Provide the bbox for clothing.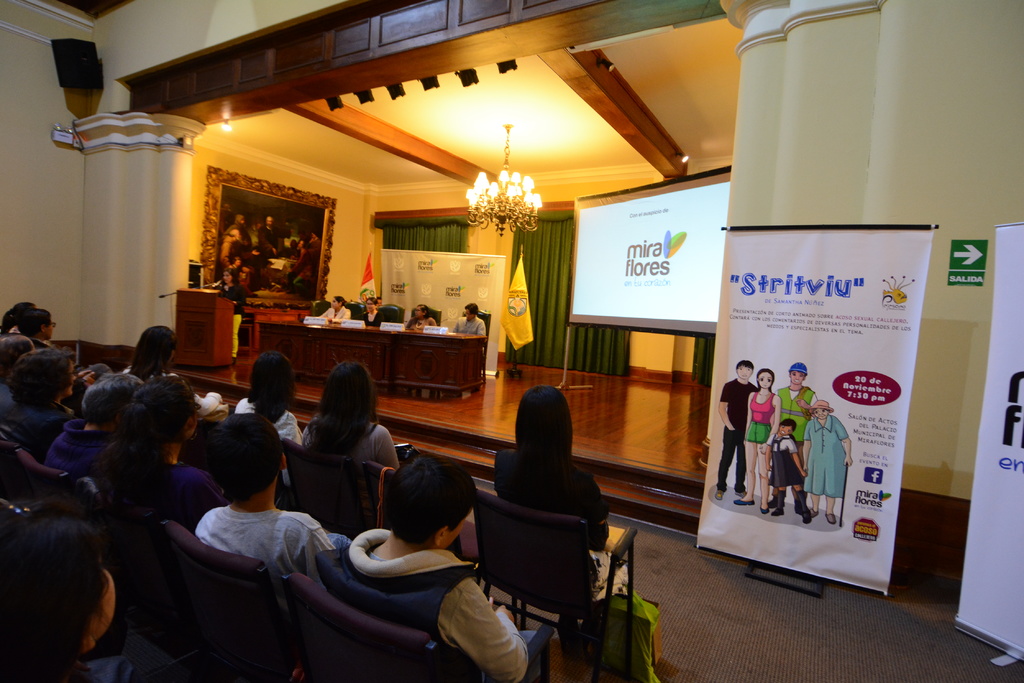
{"x1": 456, "y1": 316, "x2": 488, "y2": 335}.
